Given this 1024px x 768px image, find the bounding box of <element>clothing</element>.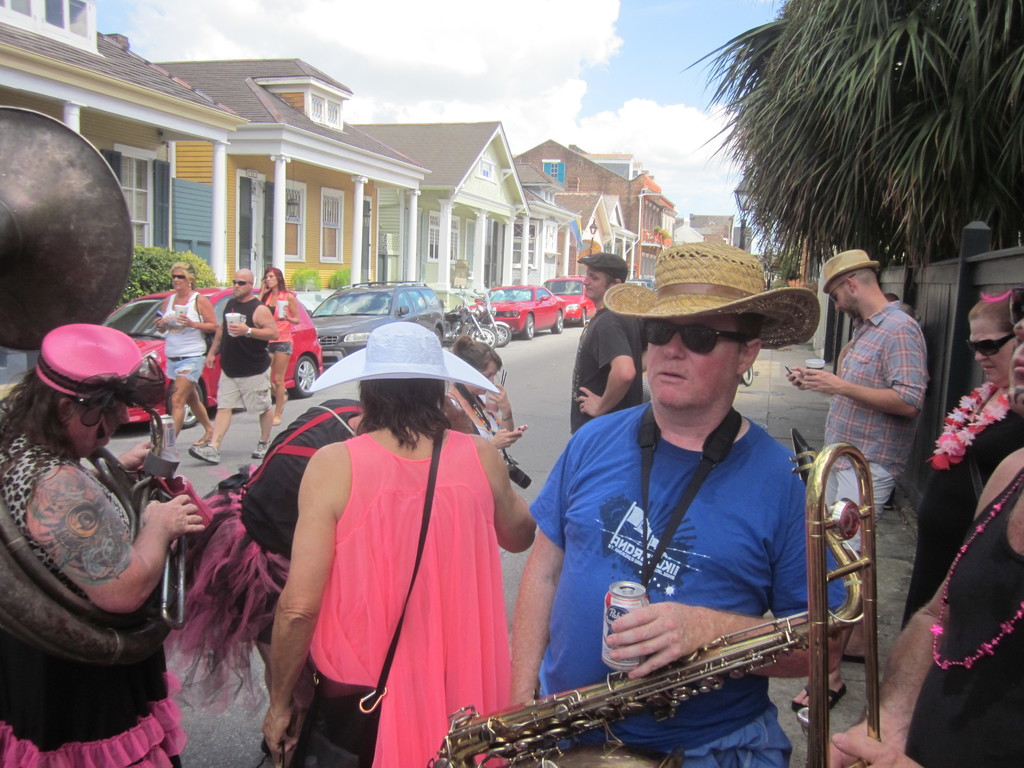
crop(0, 428, 190, 767).
